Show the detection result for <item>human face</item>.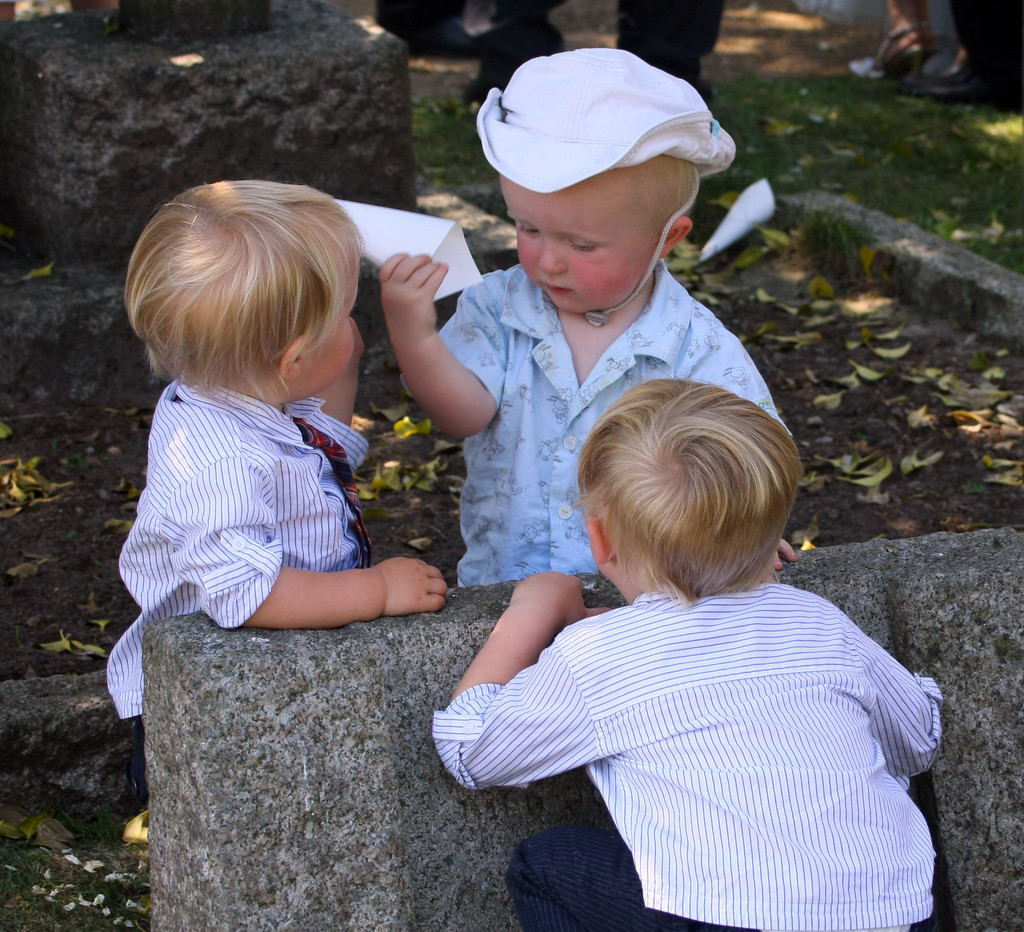
bbox=(499, 166, 649, 326).
